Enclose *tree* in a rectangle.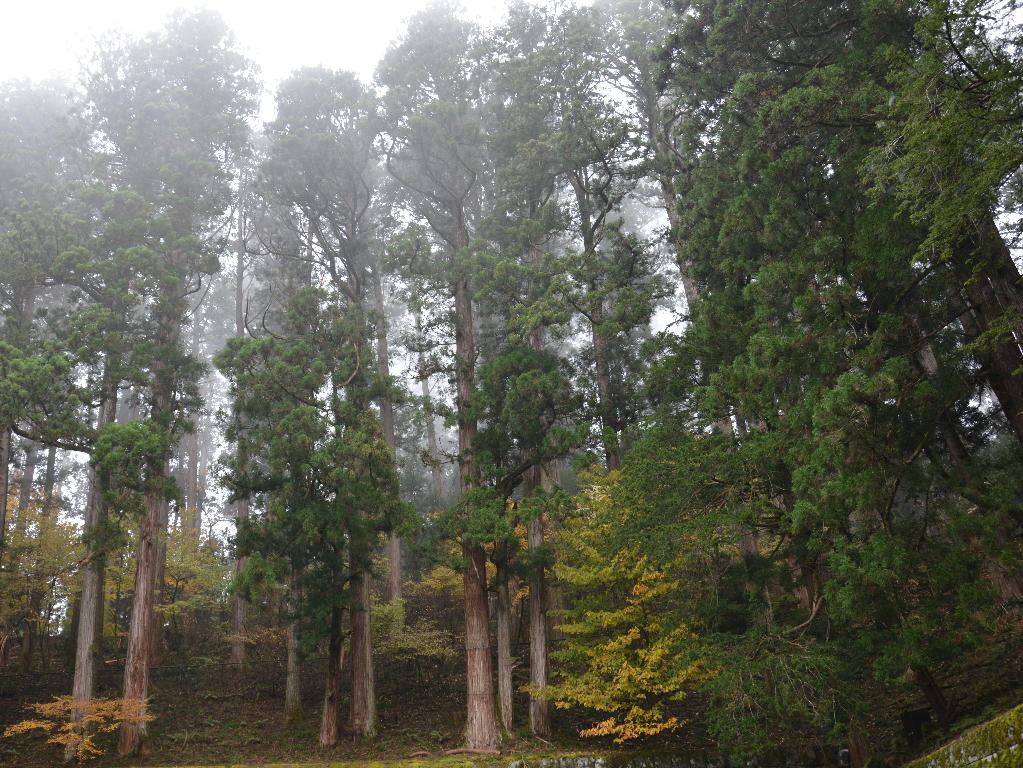
514/452/699/767.
